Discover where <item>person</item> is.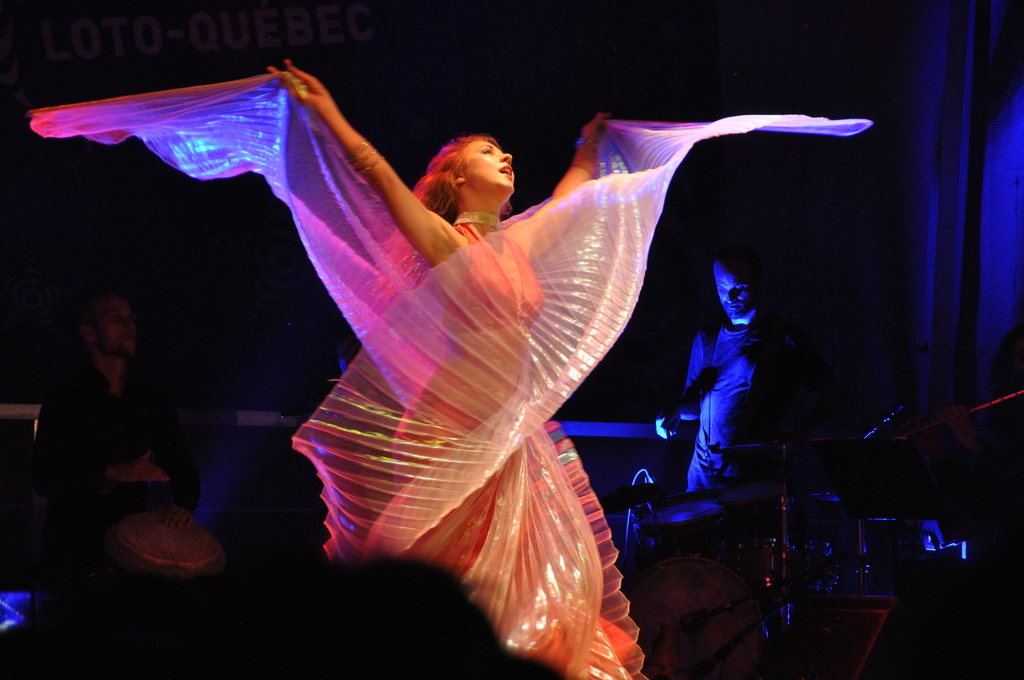
Discovered at <region>673, 241, 805, 520</region>.
